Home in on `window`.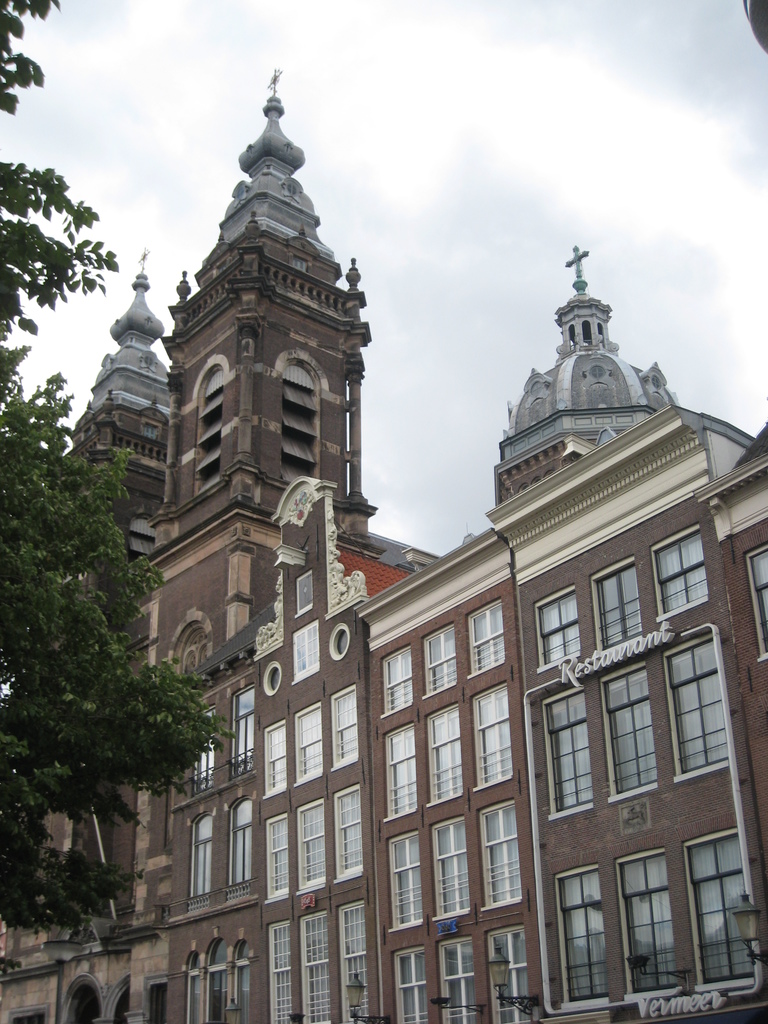
Homed in at locate(264, 659, 289, 697).
